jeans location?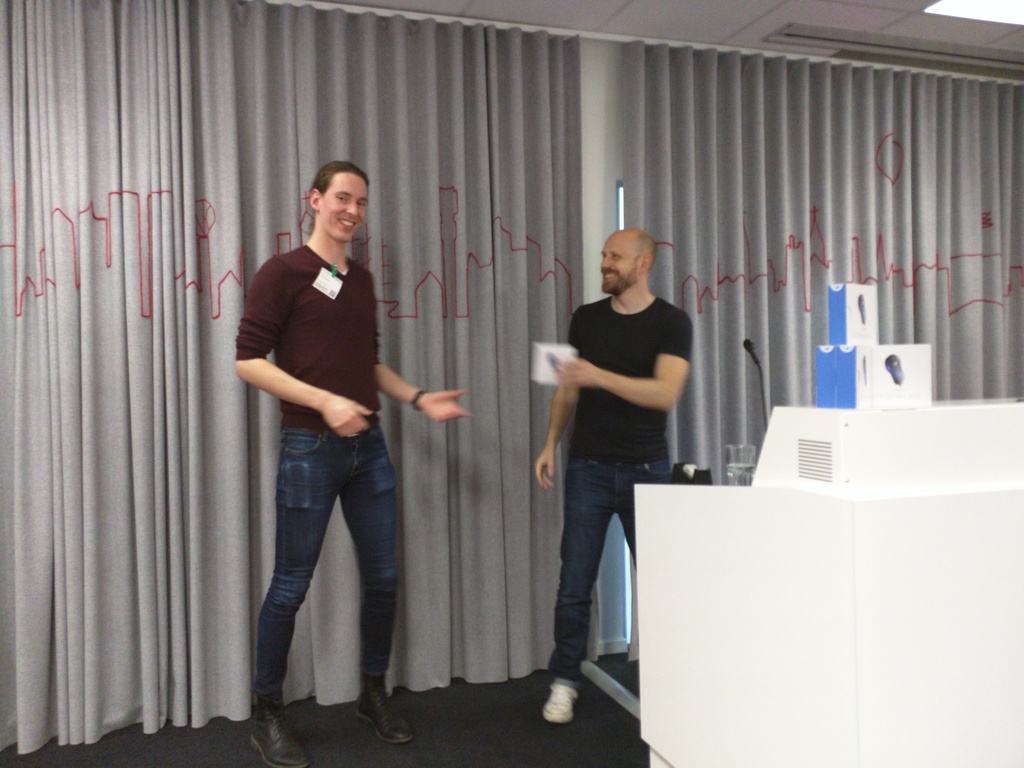
247, 426, 407, 725
